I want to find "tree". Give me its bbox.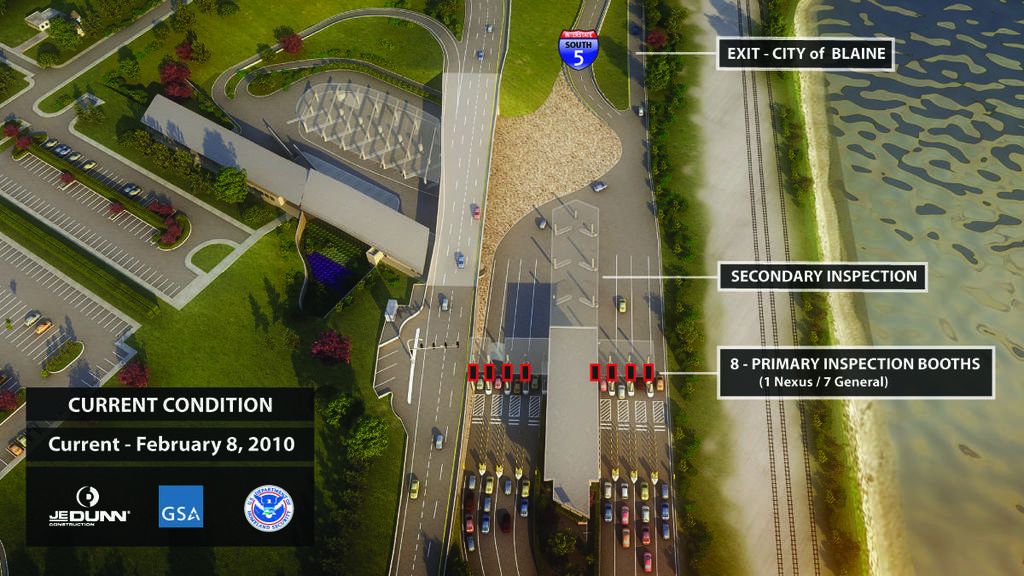
left=168, top=224, right=178, bottom=230.
